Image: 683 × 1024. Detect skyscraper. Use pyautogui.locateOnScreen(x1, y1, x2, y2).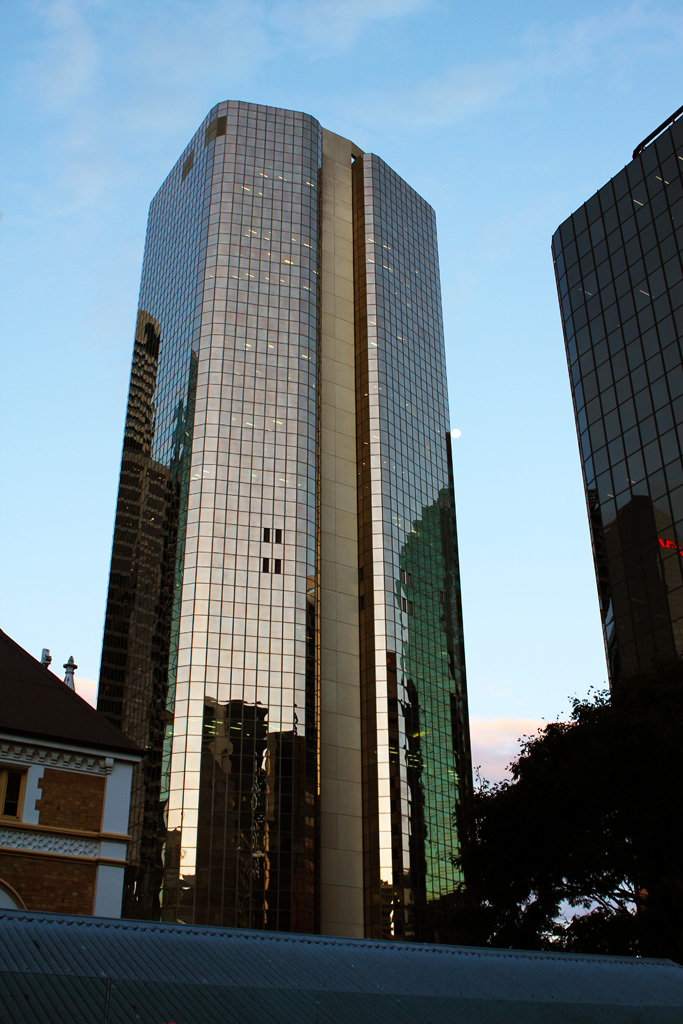
pyautogui.locateOnScreen(59, 83, 505, 986).
